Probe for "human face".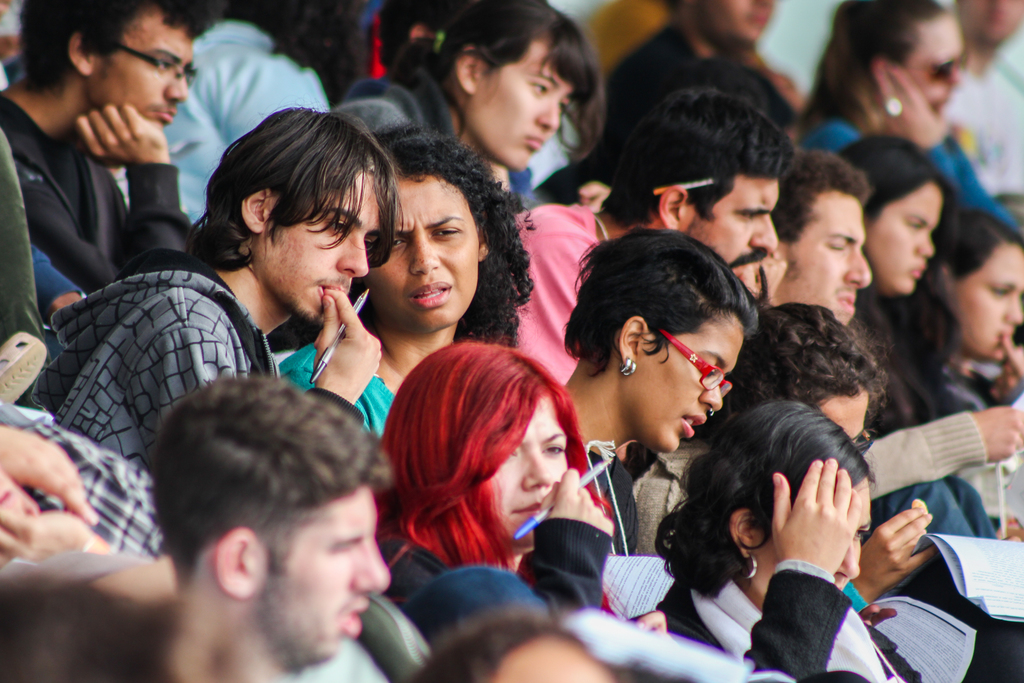
Probe result: box(868, 183, 948, 297).
